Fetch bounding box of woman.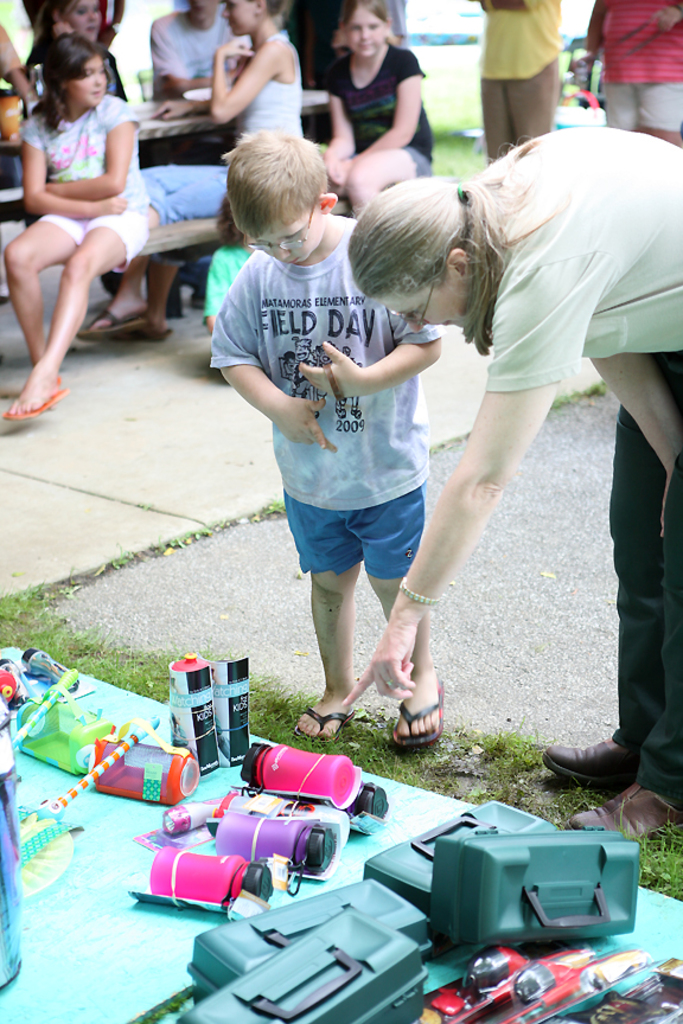
Bbox: (left=332, top=122, right=682, bottom=847).
